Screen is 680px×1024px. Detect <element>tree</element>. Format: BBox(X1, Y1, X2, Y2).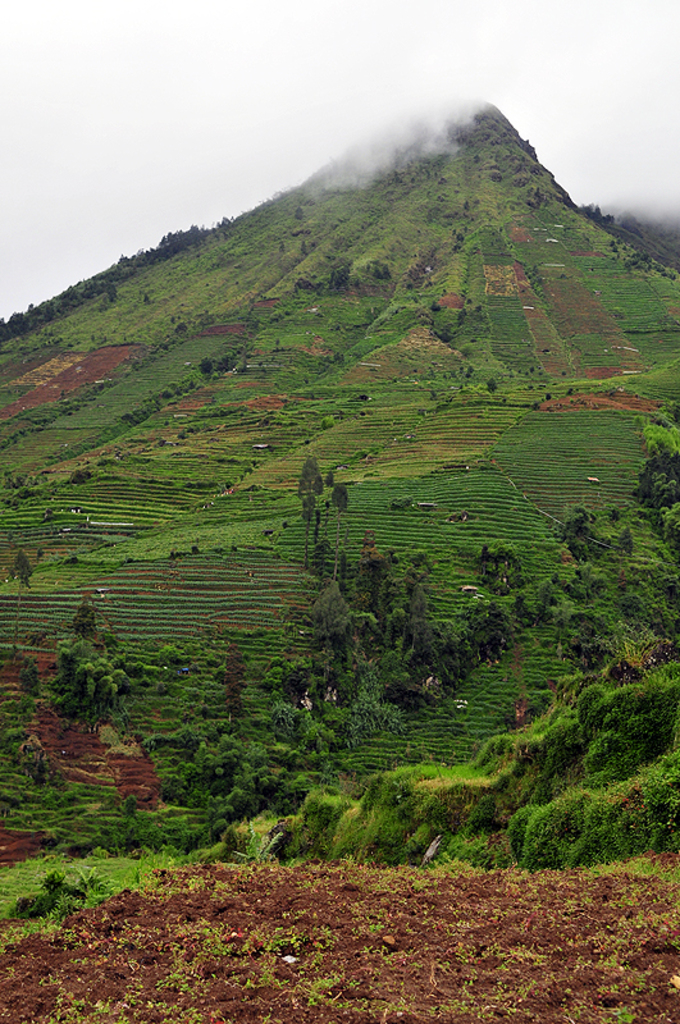
BBox(305, 566, 368, 671).
